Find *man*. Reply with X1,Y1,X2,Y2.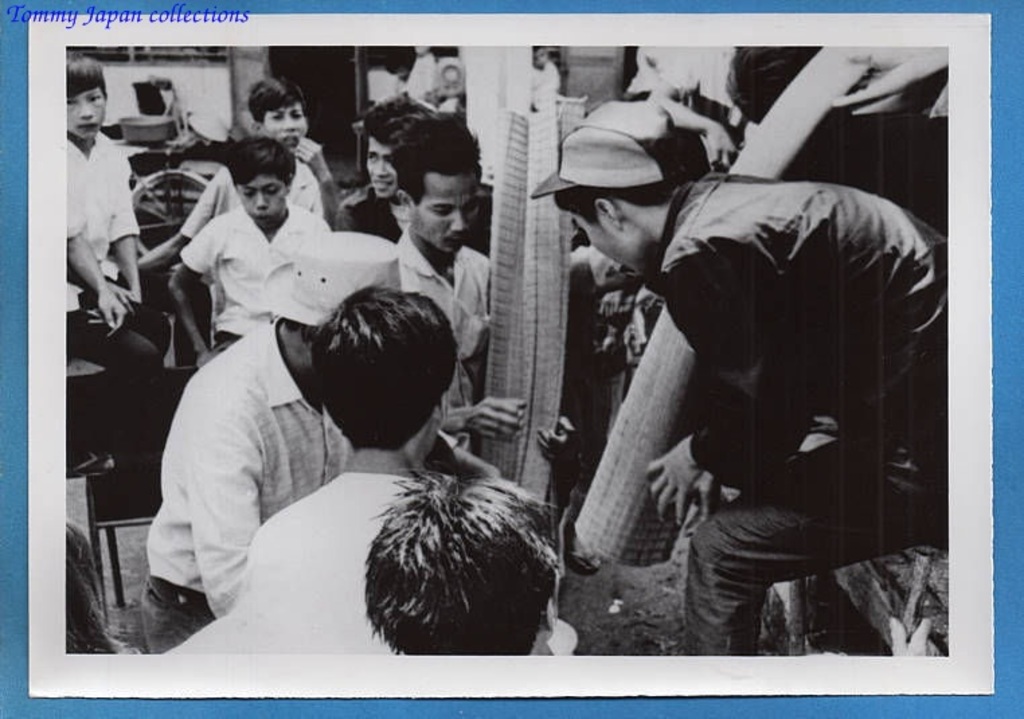
525,99,953,657.
